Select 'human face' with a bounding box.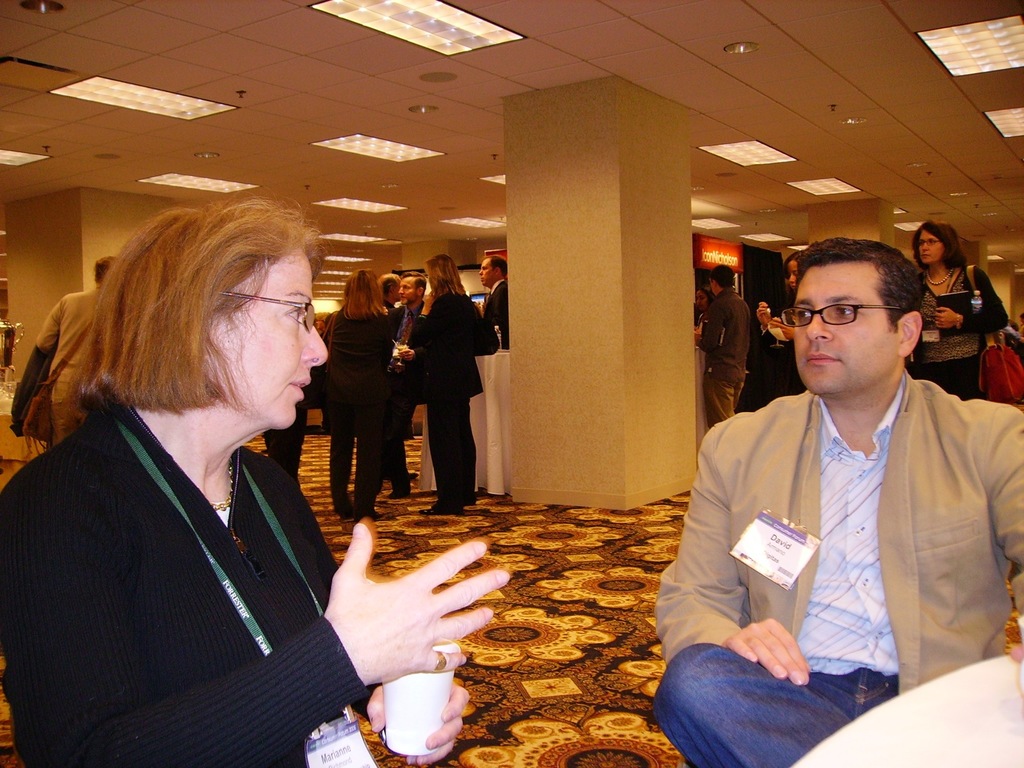
bbox=[794, 264, 897, 395].
